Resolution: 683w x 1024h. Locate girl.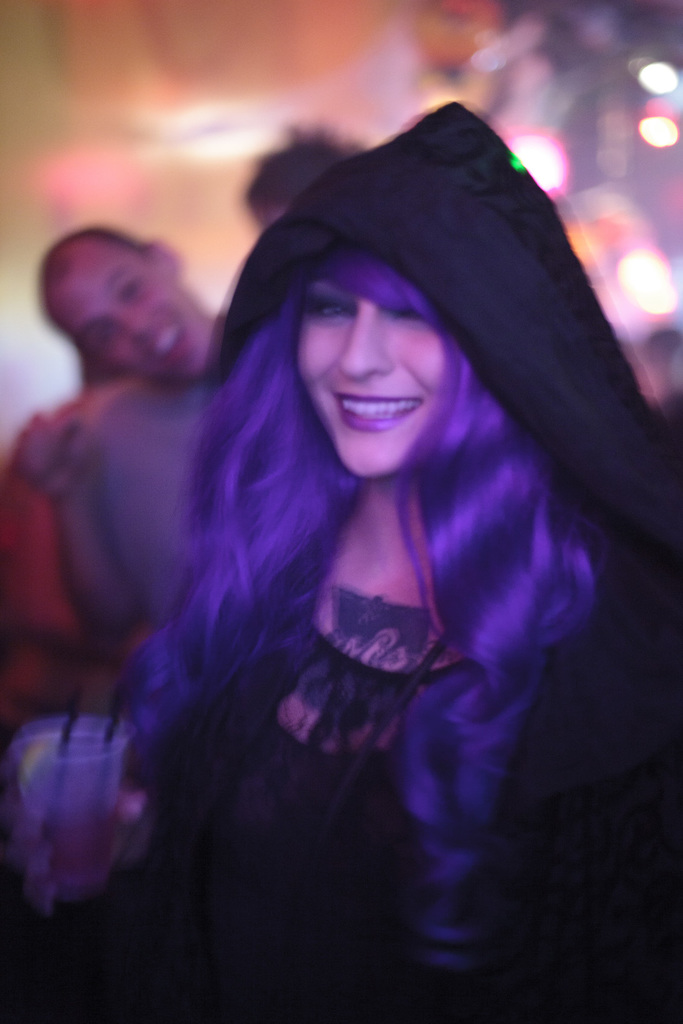
{"x1": 0, "y1": 97, "x2": 682, "y2": 1023}.
